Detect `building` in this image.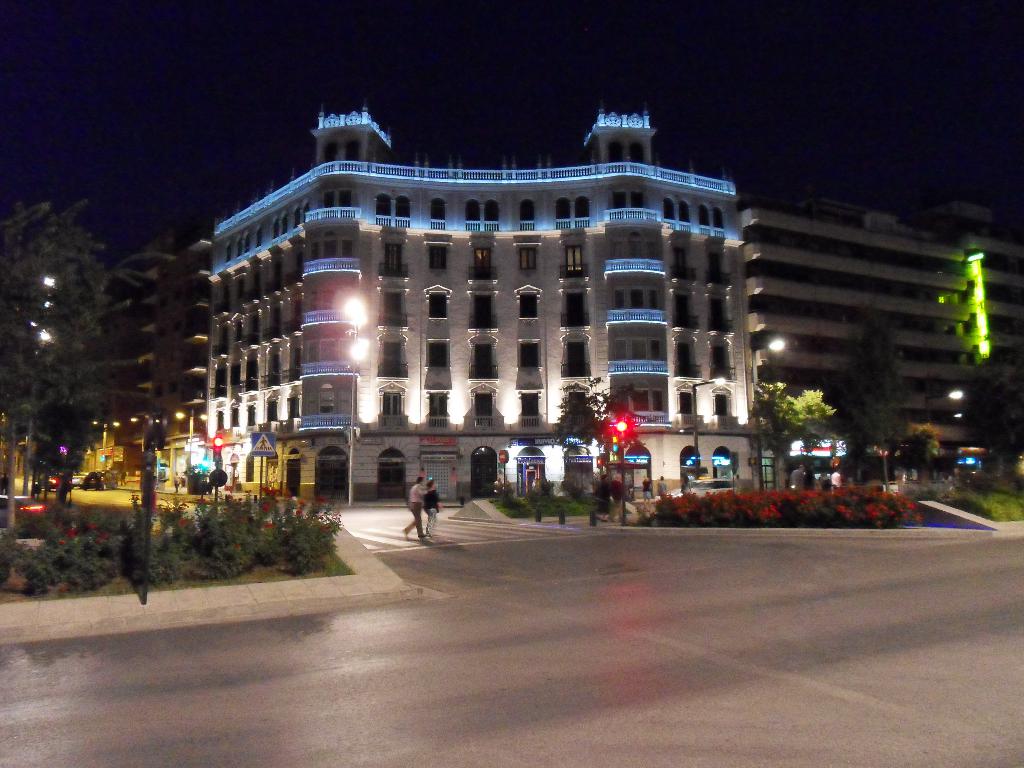
Detection: left=739, top=200, right=1023, bottom=491.
